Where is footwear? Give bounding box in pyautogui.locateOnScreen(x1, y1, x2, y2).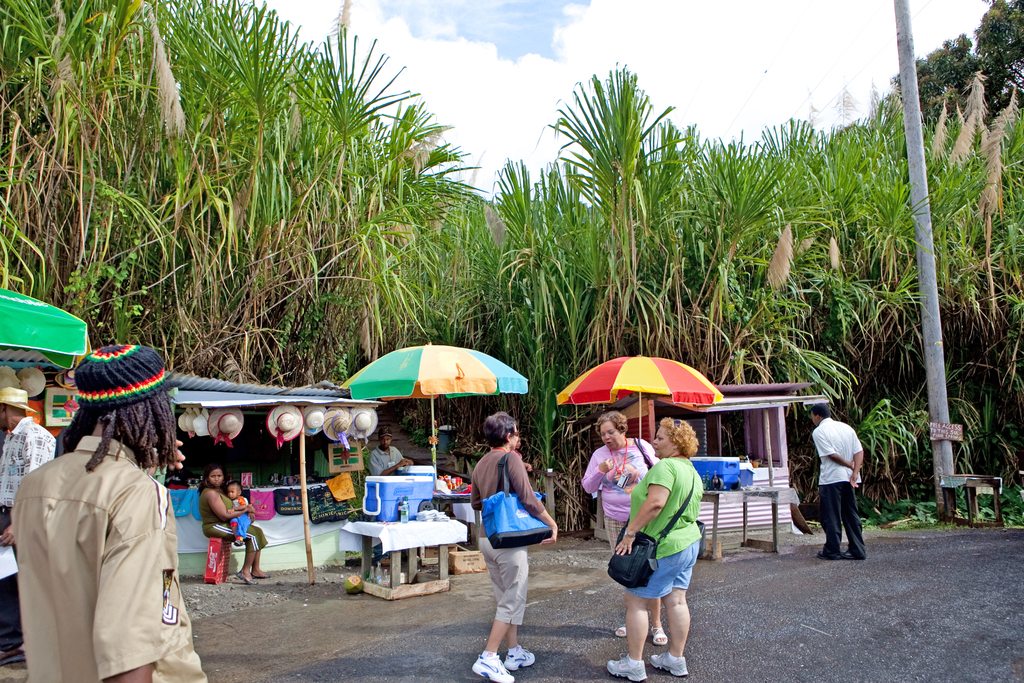
pyautogui.locateOnScreen(651, 652, 689, 680).
